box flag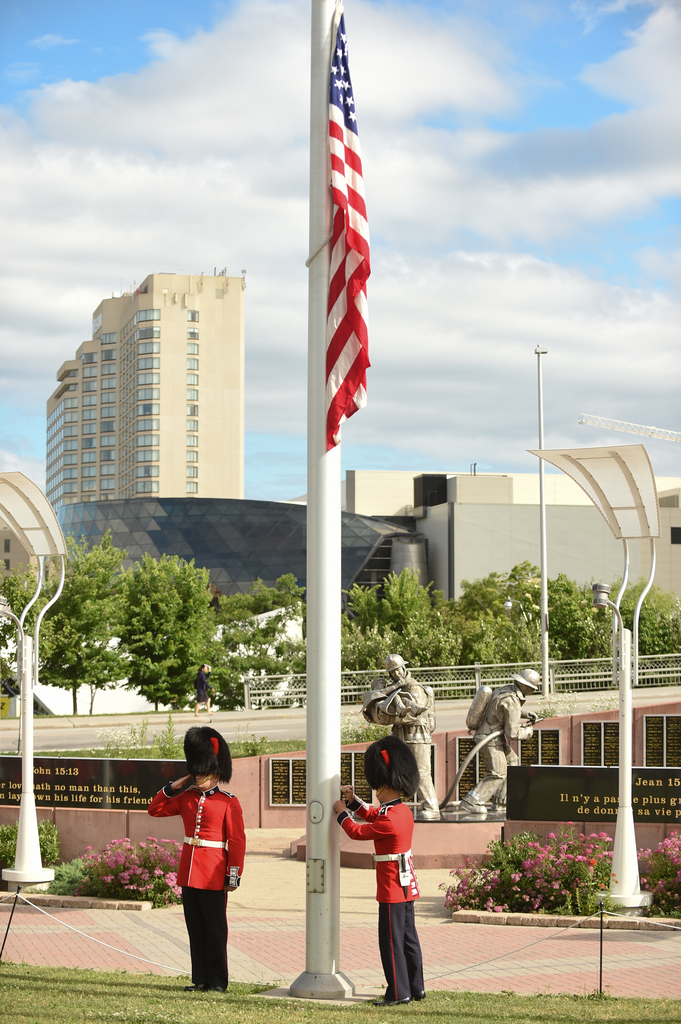
[328, 8, 373, 449]
